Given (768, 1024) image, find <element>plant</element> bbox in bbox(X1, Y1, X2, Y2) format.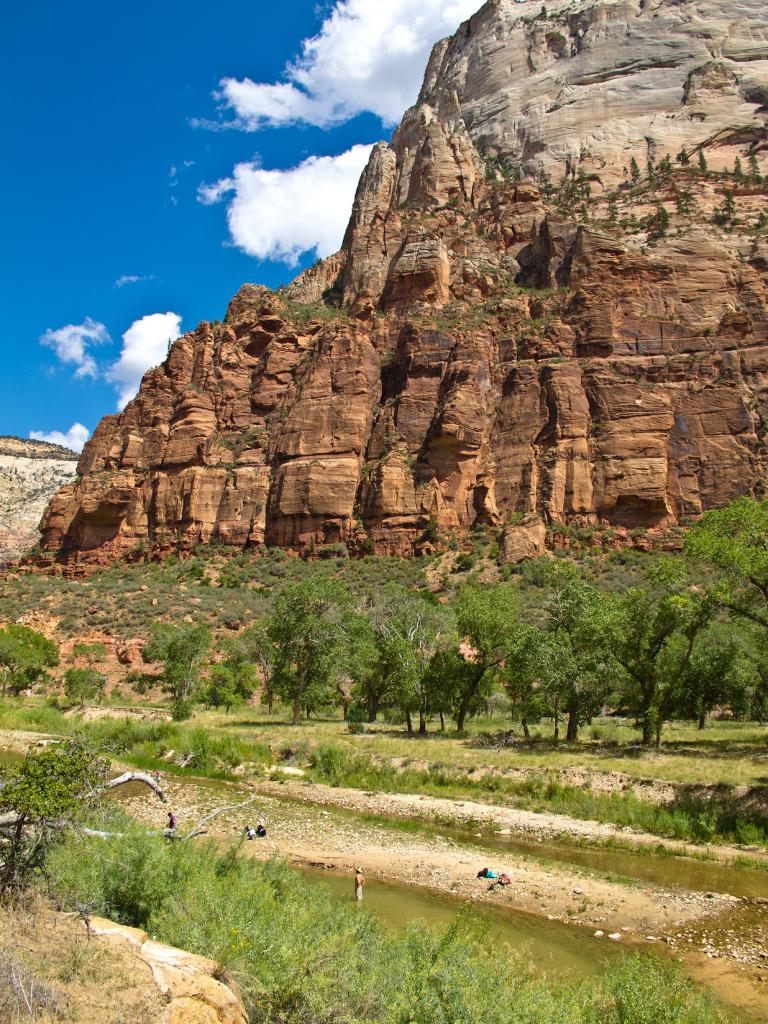
bbox(739, 255, 767, 265).
